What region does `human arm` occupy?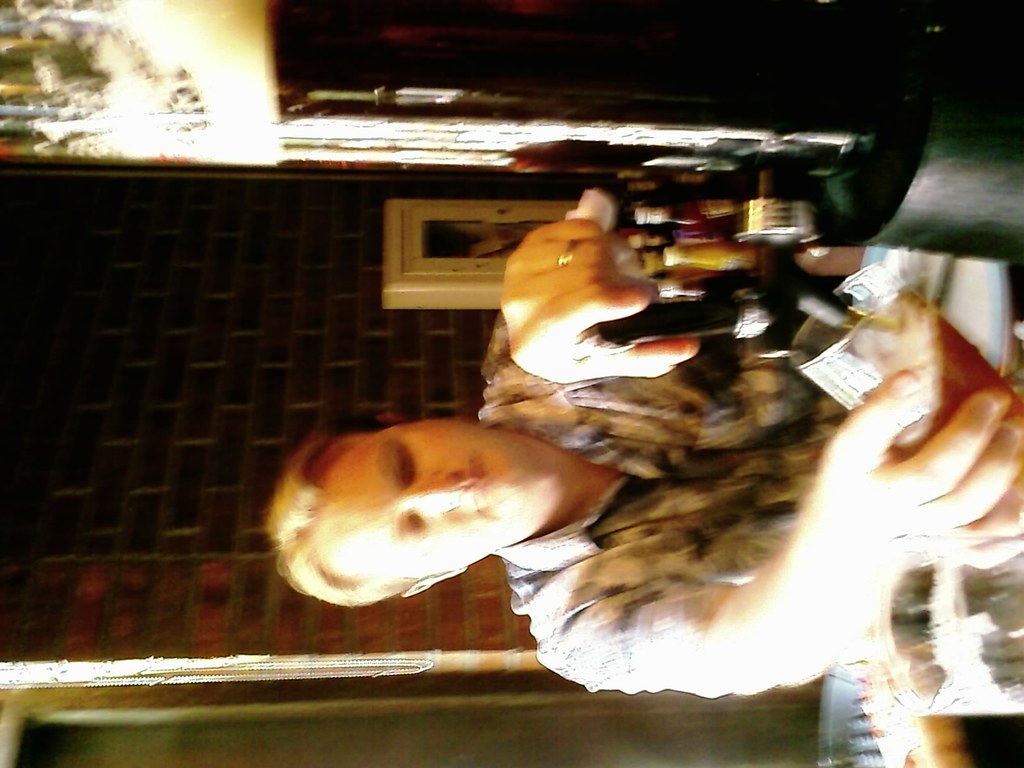
pyautogui.locateOnScreen(492, 207, 712, 381).
